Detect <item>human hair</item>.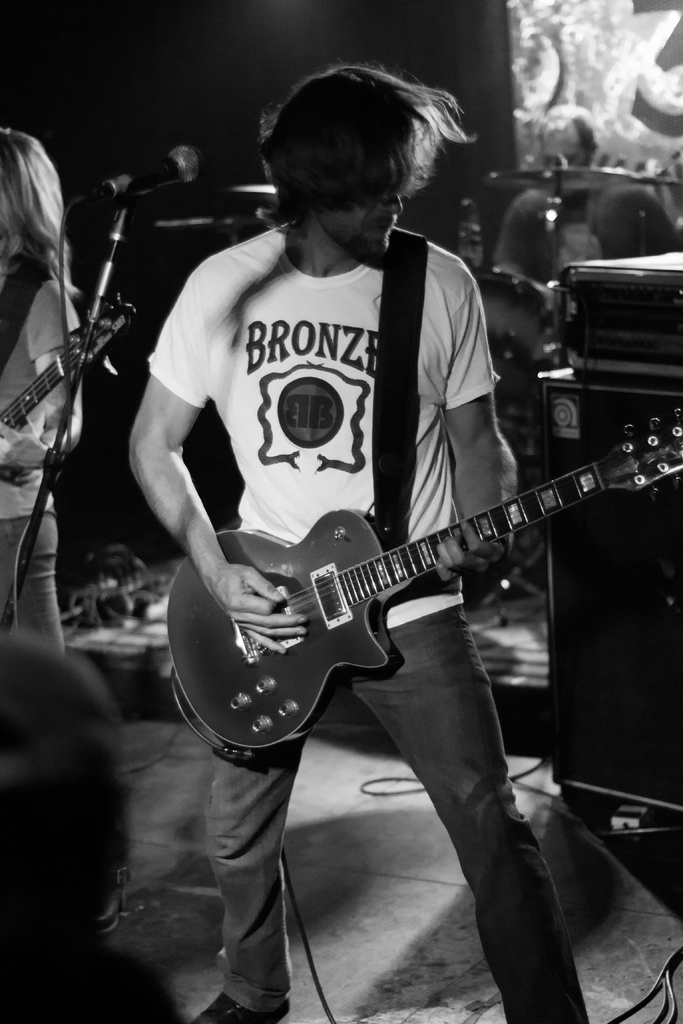
Detected at region(537, 108, 598, 149).
